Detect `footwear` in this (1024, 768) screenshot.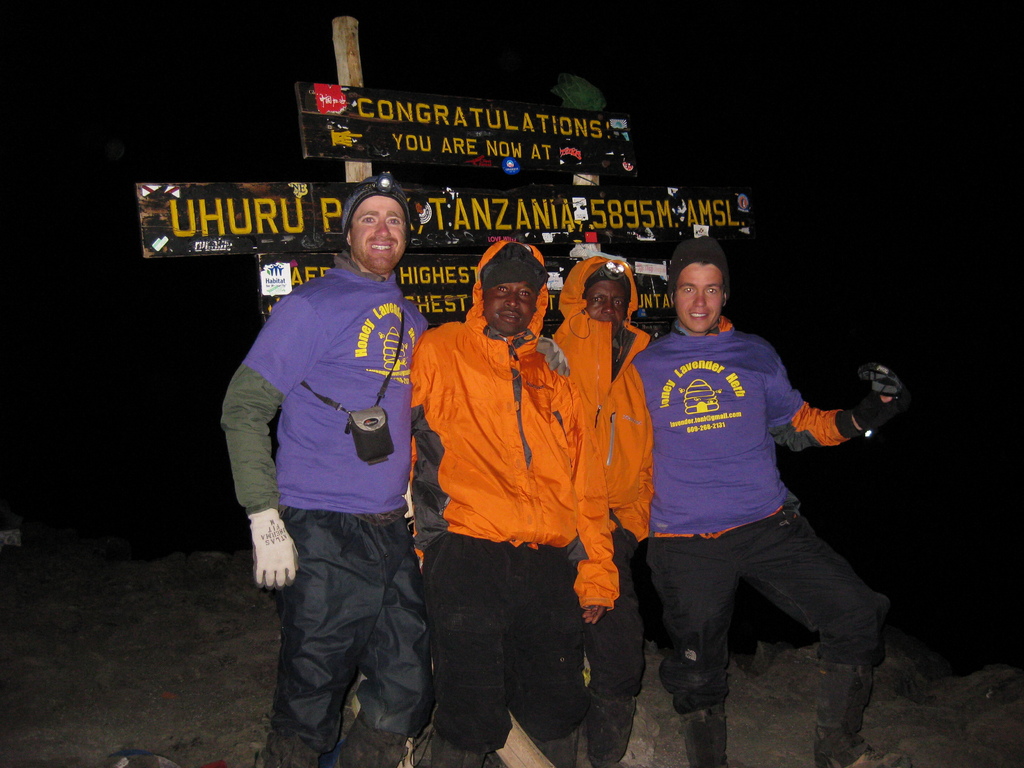
Detection: crop(810, 661, 908, 767).
